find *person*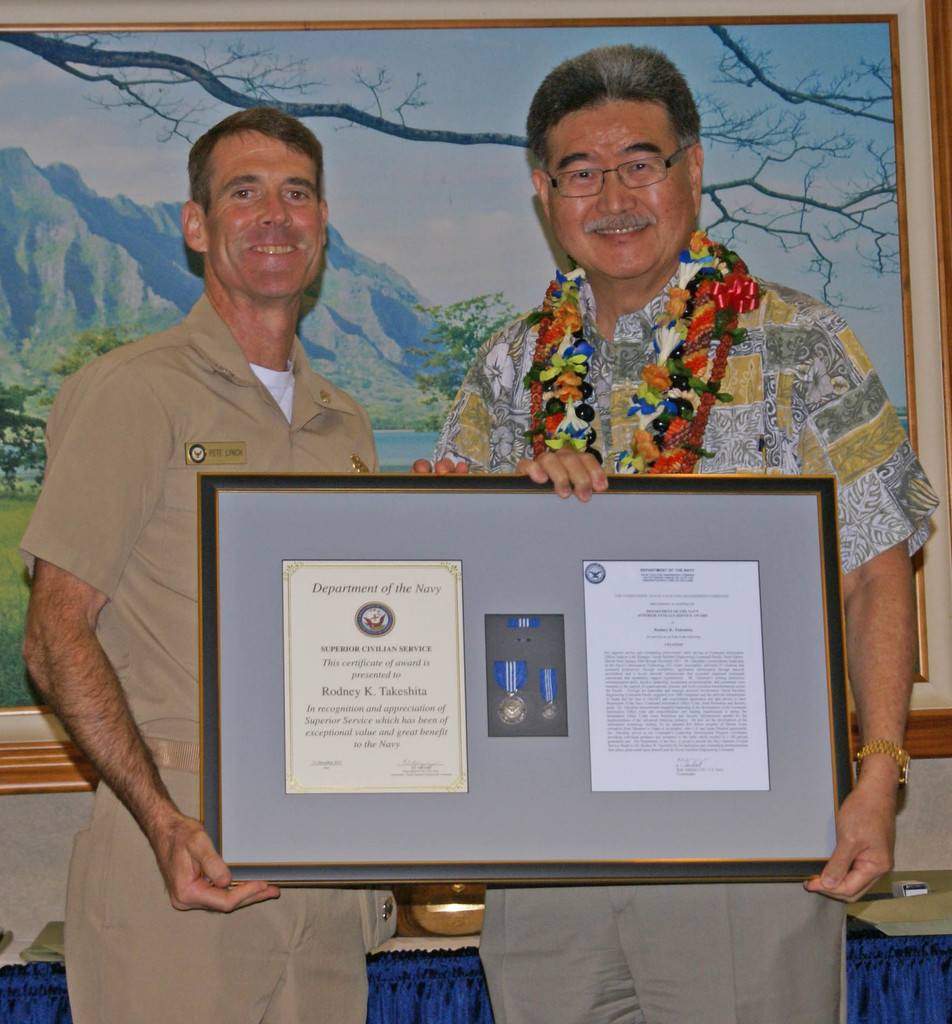
[10,102,389,1022]
